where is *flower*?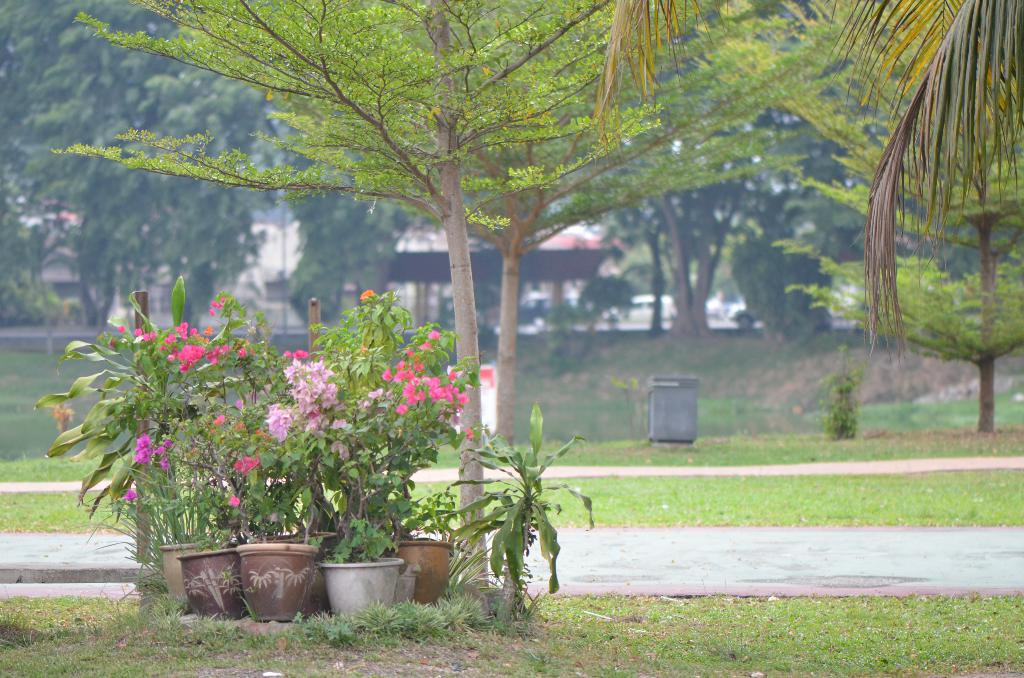
<box>142,333,148,341</box>.
